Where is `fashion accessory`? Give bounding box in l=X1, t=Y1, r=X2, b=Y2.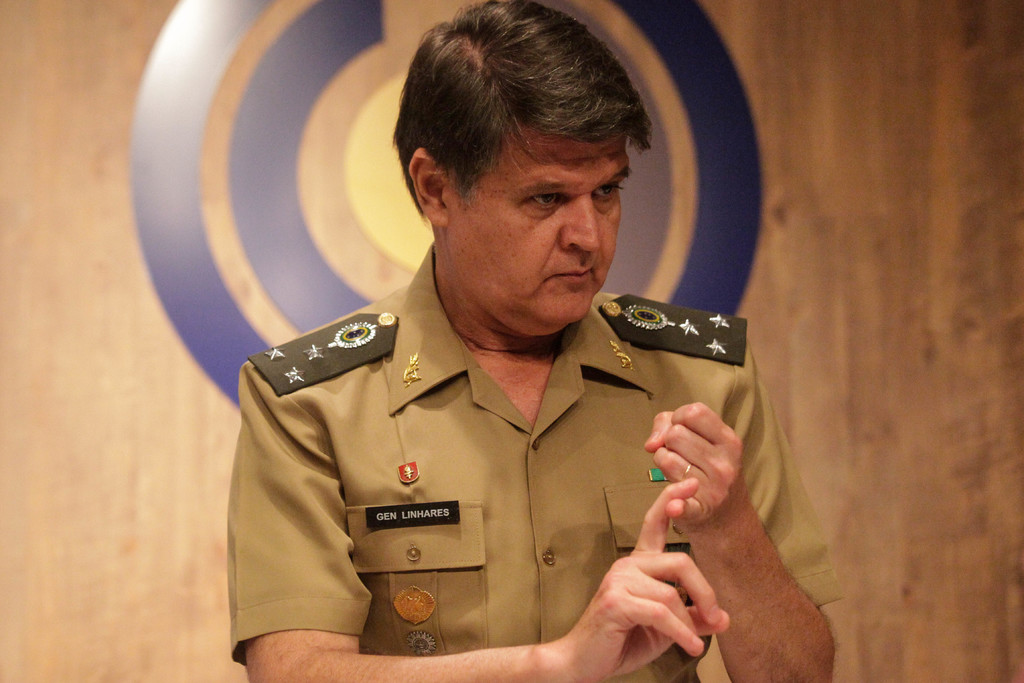
l=680, t=463, r=693, b=482.
